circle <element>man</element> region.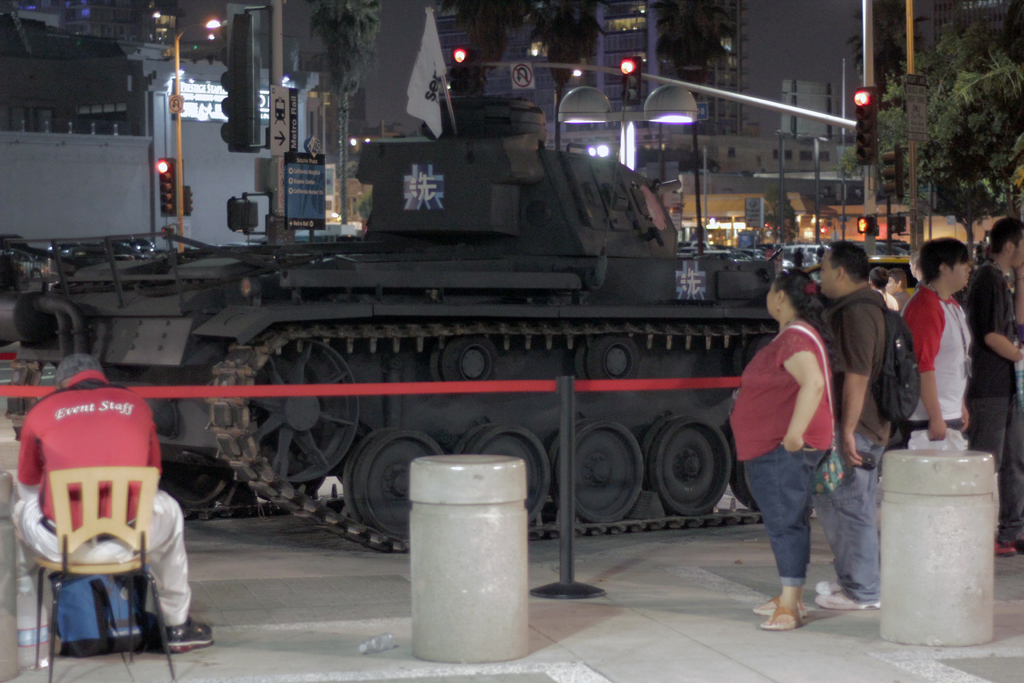
Region: detection(15, 352, 214, 662).
